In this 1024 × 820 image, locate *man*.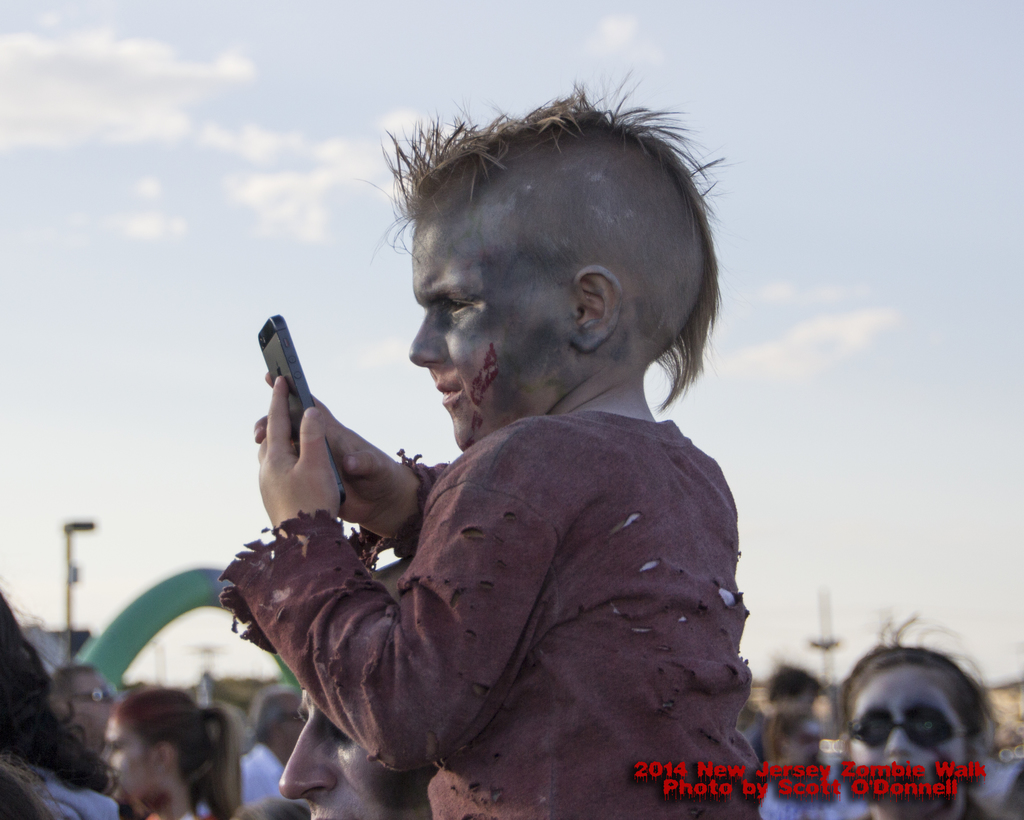
Bounding box: BBox(238, 689, 310, 808).
